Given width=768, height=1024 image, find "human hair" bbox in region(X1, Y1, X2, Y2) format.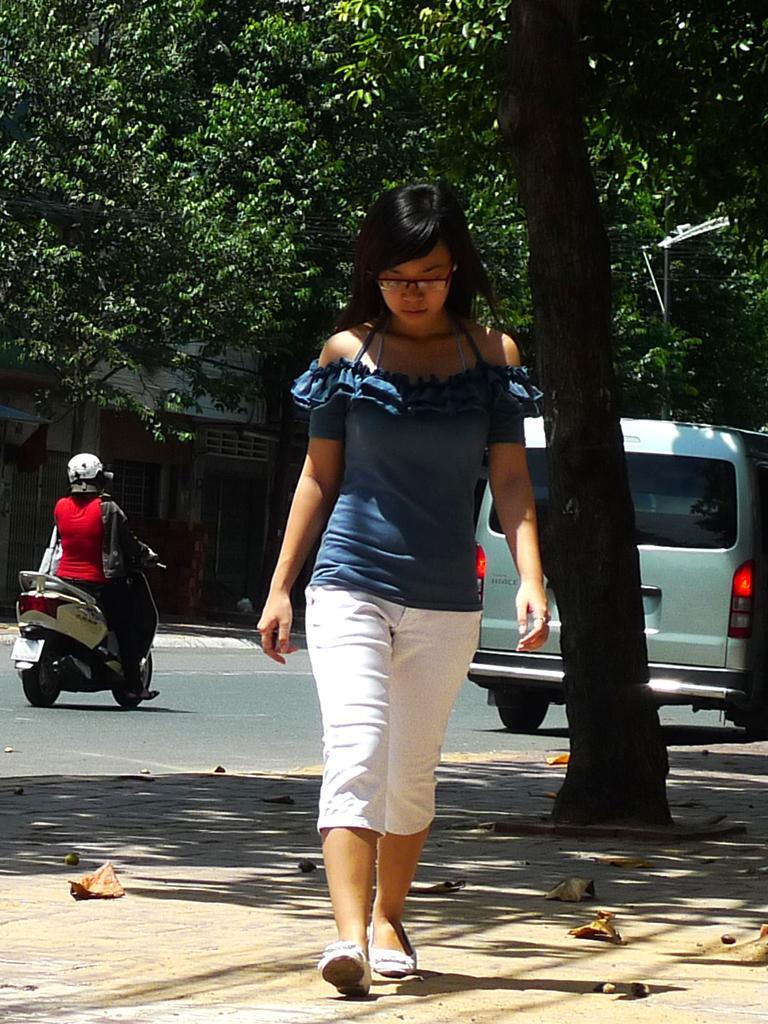
region(66, 462, 103, 501).
